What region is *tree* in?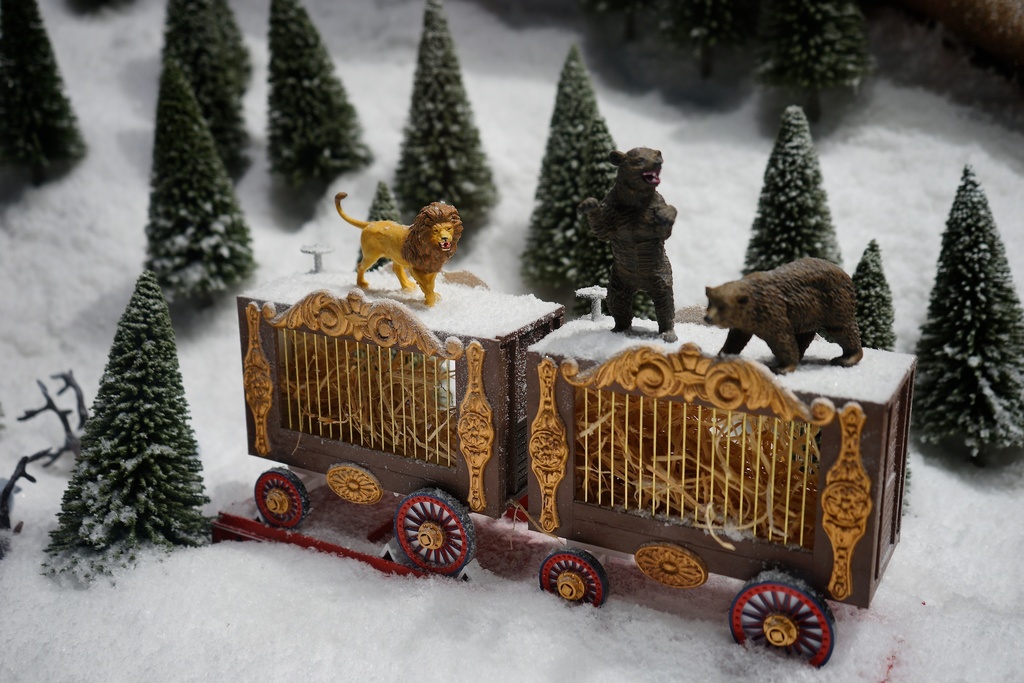
[65,0,136,19].
